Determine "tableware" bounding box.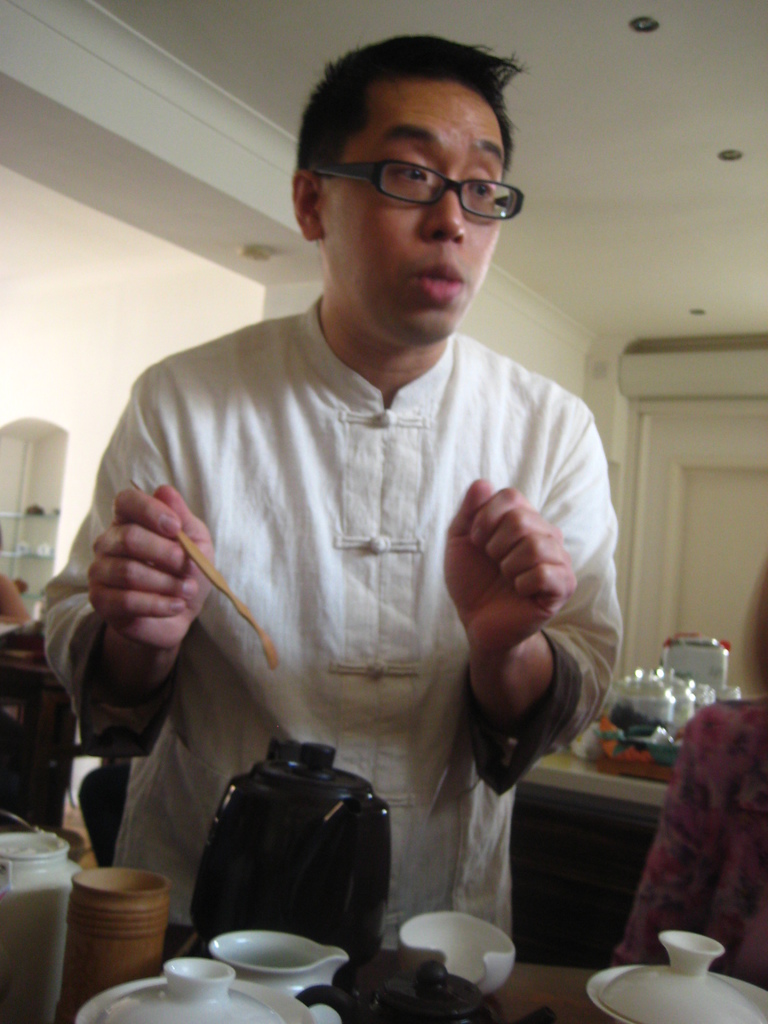
Determined: detection(188, 738, 398, 984).
